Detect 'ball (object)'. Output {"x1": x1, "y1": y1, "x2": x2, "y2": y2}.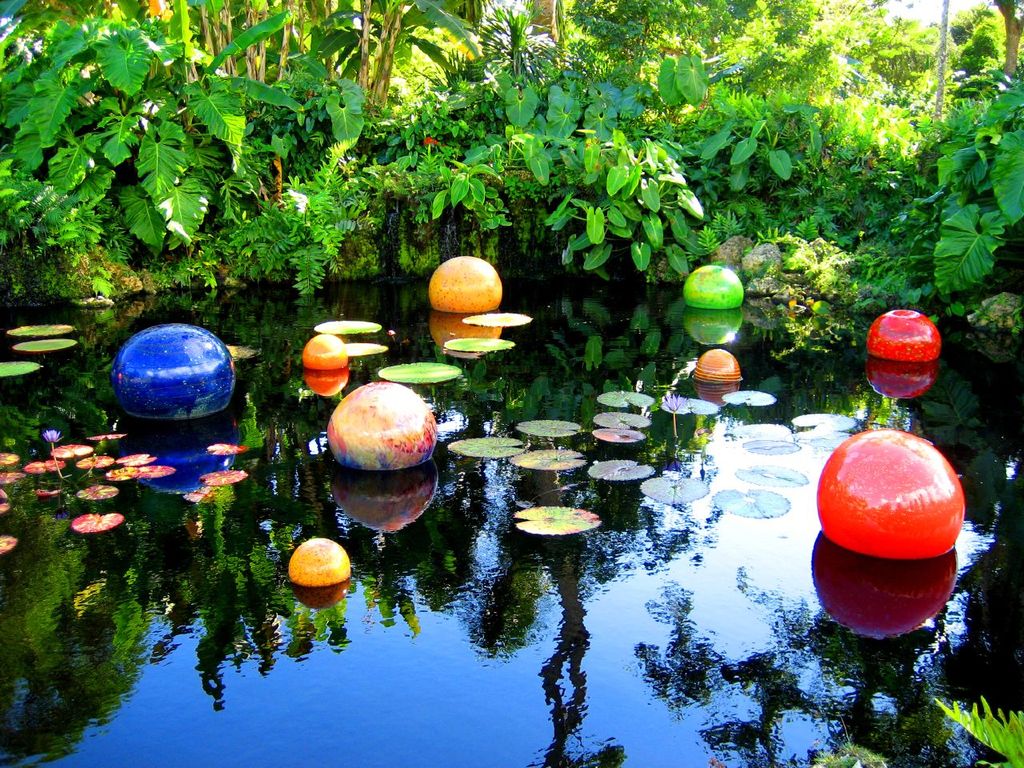
{"x1": 694, "y1": 344, "x2": 740, "y2": 382}.
